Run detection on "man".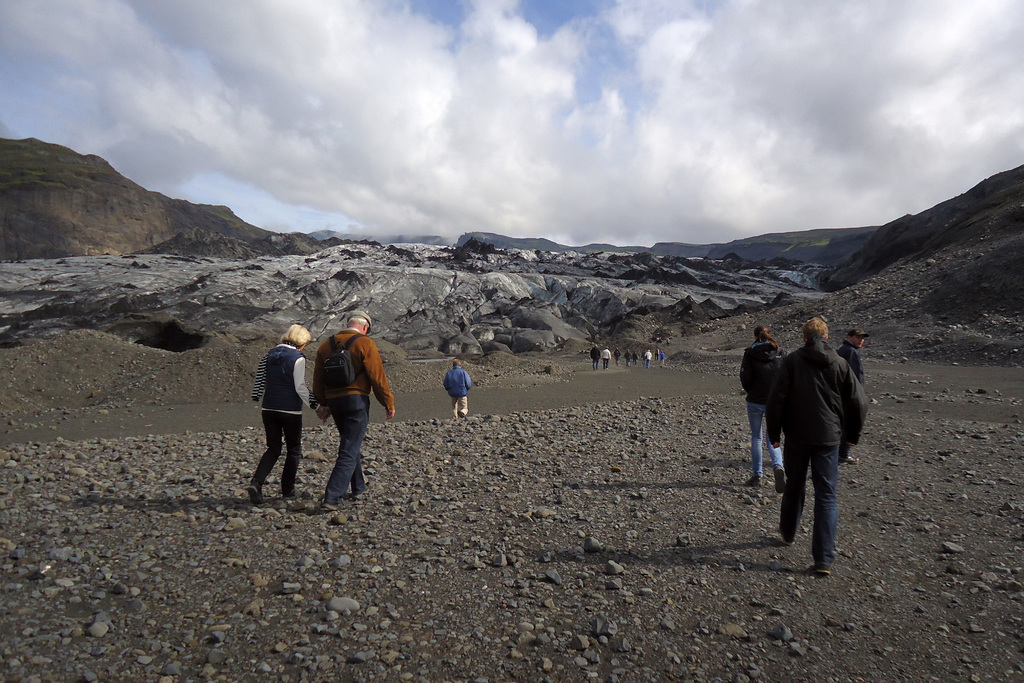
Result: x1=312 y1=311 x2=395 y2=510.
